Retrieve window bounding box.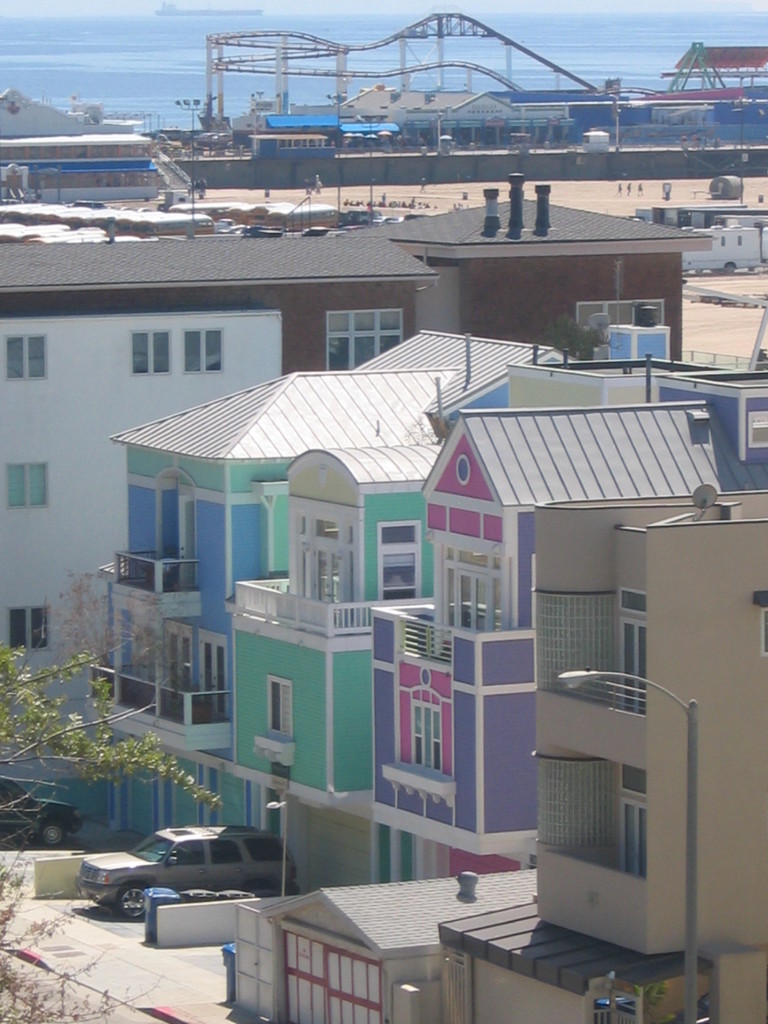
Bounding box: x1=133, y1=328, x2=149, y2=371.
